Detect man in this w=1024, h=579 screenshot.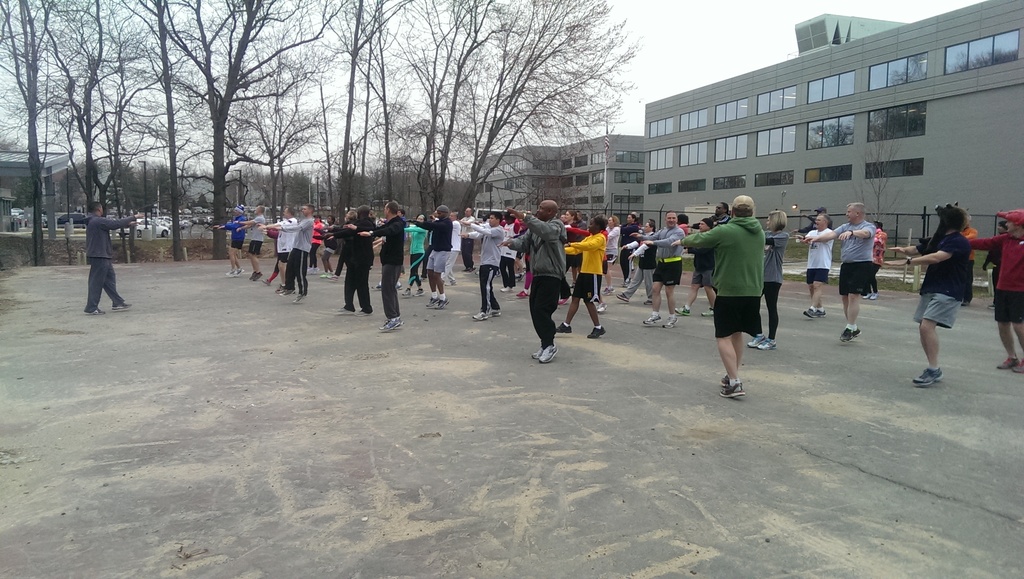
Detection: (323, 208, 376, 320).
